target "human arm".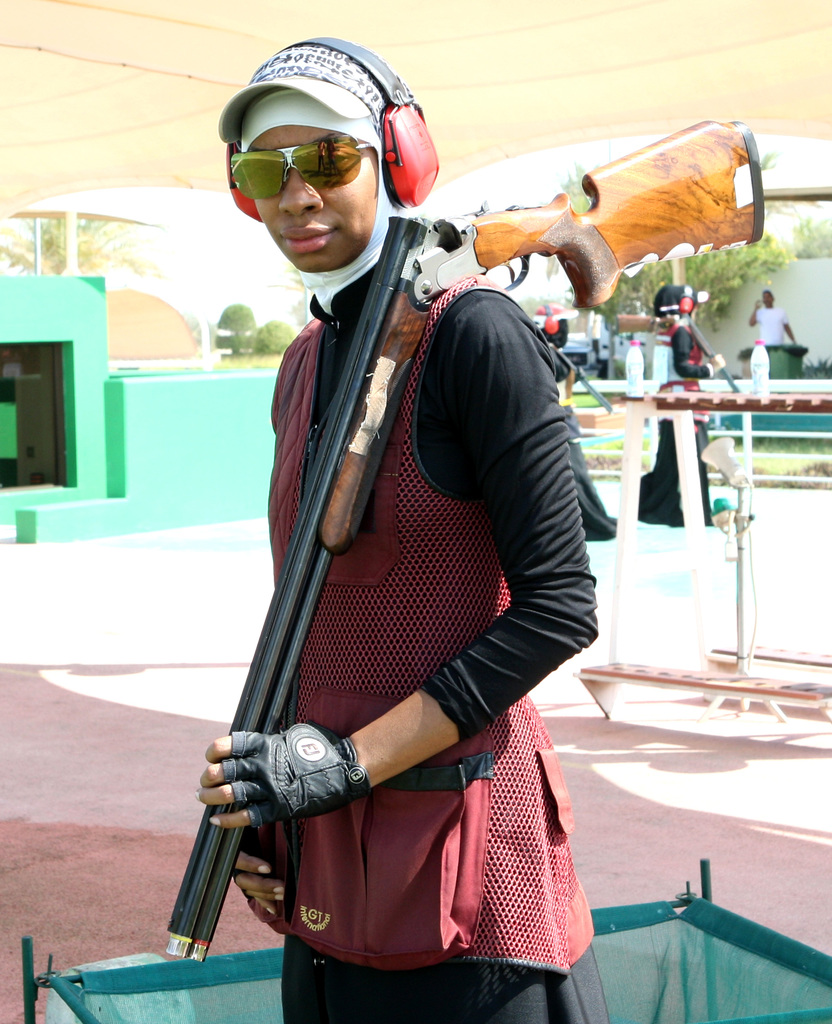
Target region: x1=742 y1=295 x2=766 y2=323.
